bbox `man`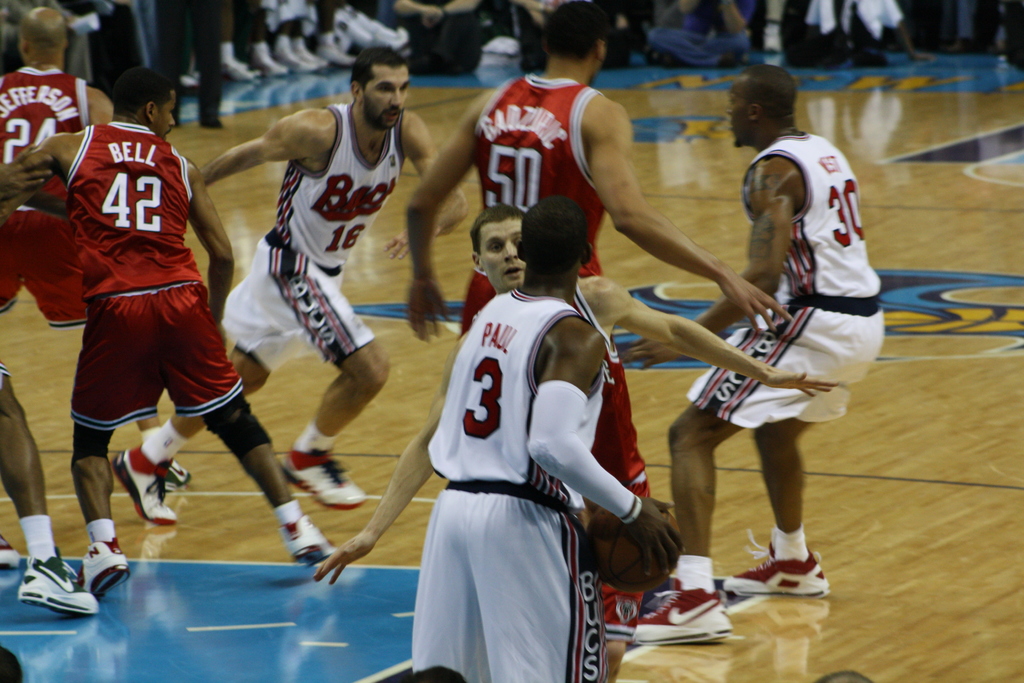
(0,139,111,609)
